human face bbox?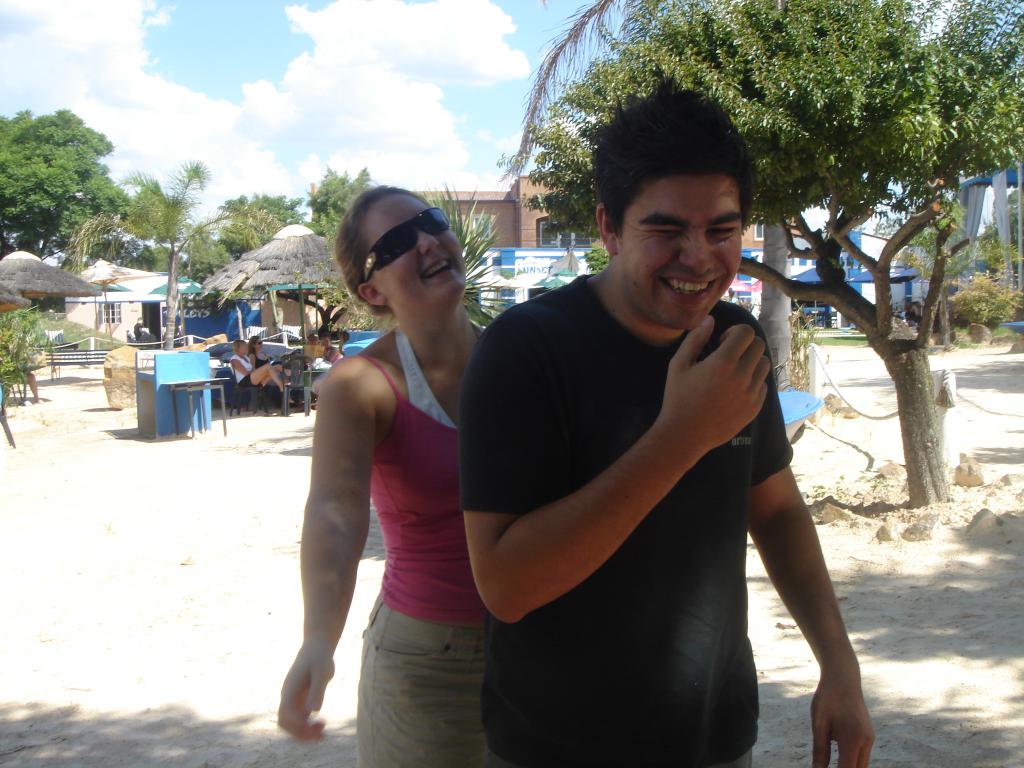
x1=621, y1=175, x2=740, y2=324
